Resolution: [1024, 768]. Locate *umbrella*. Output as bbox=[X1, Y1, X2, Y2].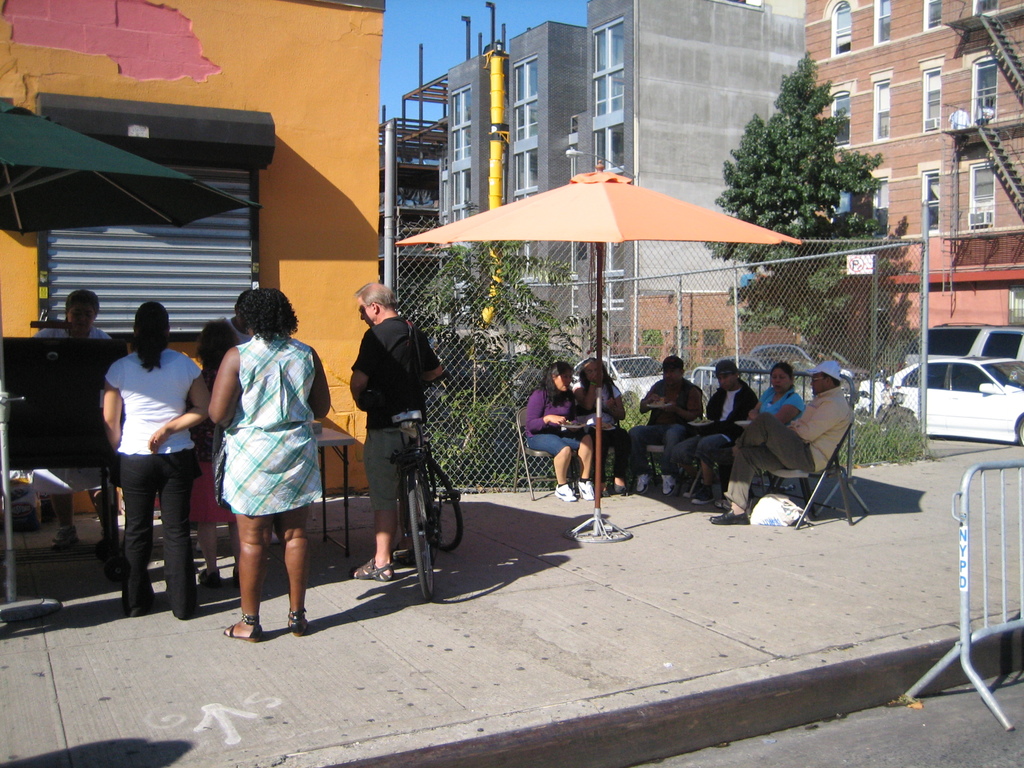
bbox=[397, 163, 803, 535].
